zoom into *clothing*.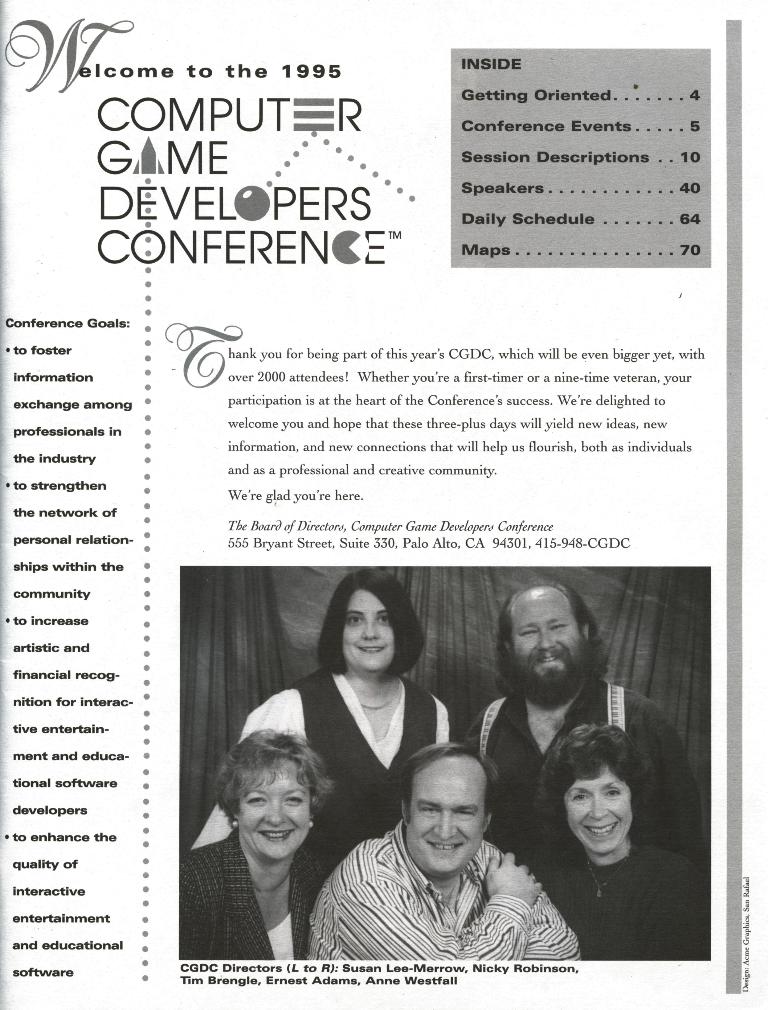
Zoom target: 177, 828, 310, 959.
